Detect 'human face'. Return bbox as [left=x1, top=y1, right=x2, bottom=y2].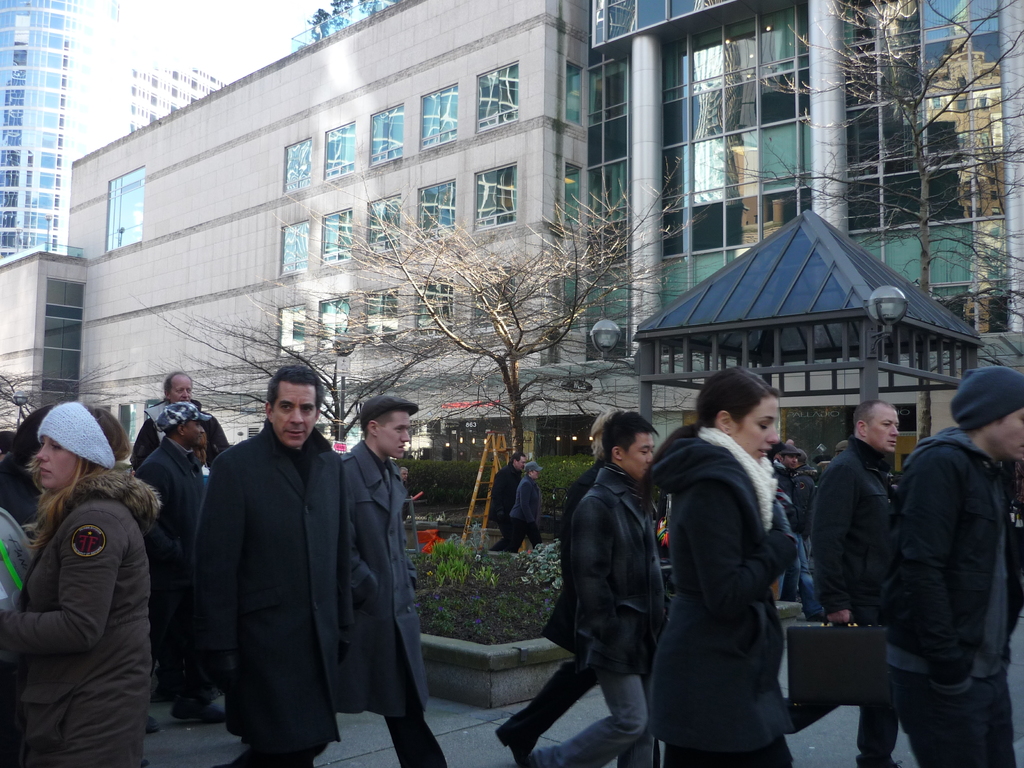
[left=280, top=390, right=313, bottom=452].
